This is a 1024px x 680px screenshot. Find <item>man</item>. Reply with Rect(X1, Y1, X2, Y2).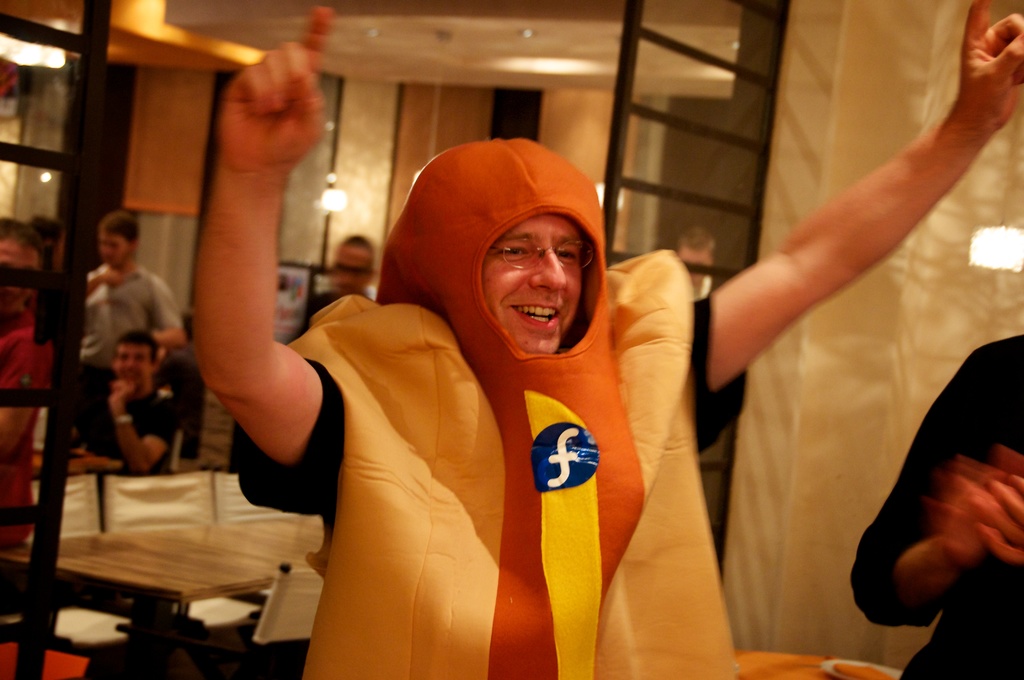
Rect(286, 236, 377, 341).
